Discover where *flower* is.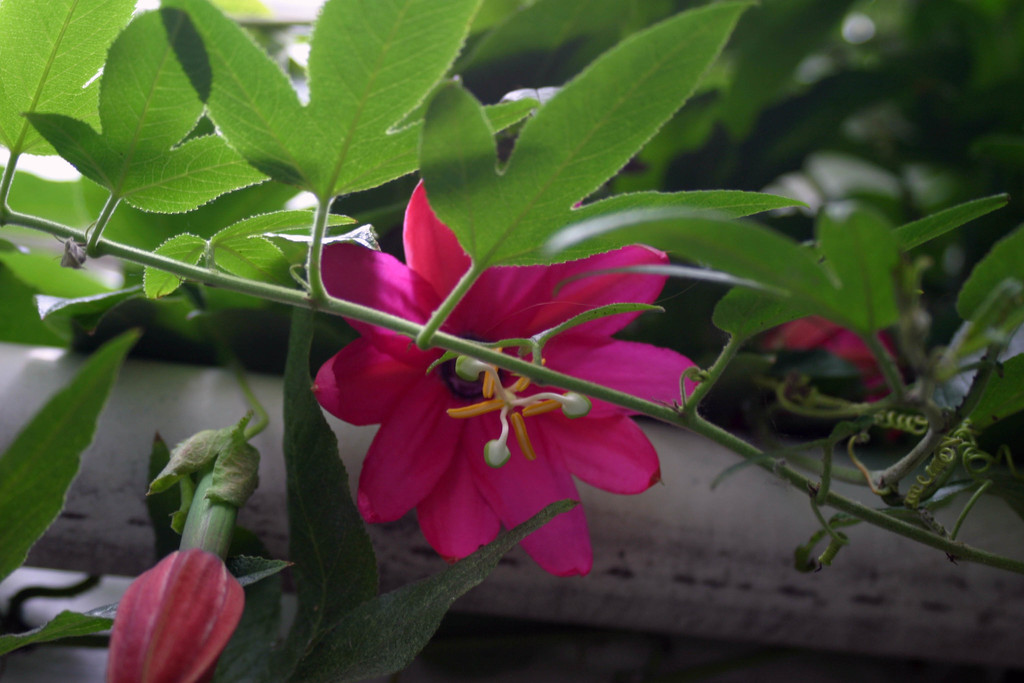
Discovered at select_region(107, 554, 241, 682).
